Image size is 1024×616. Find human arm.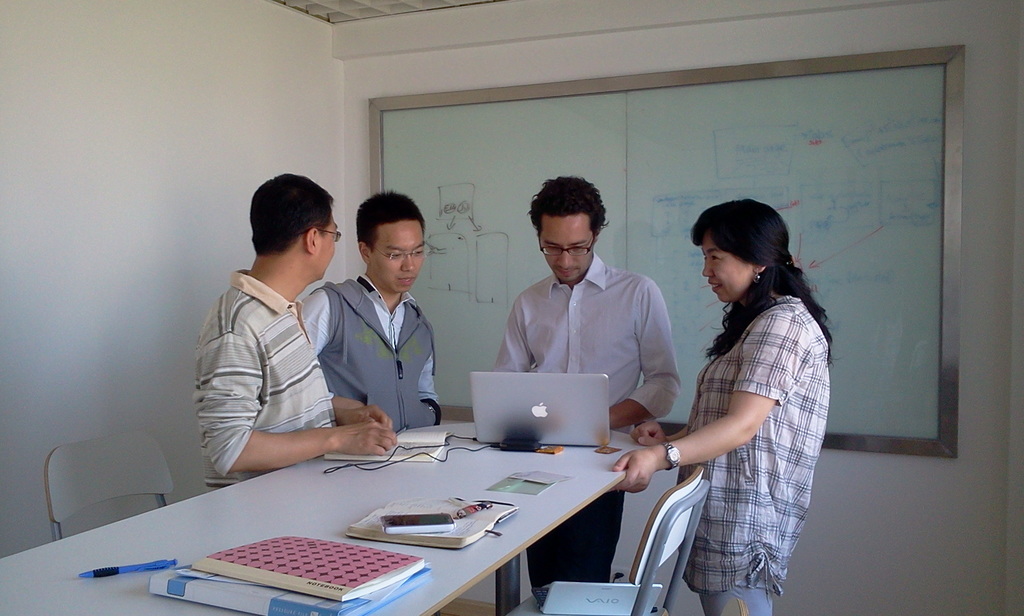
202,330,404,469.
